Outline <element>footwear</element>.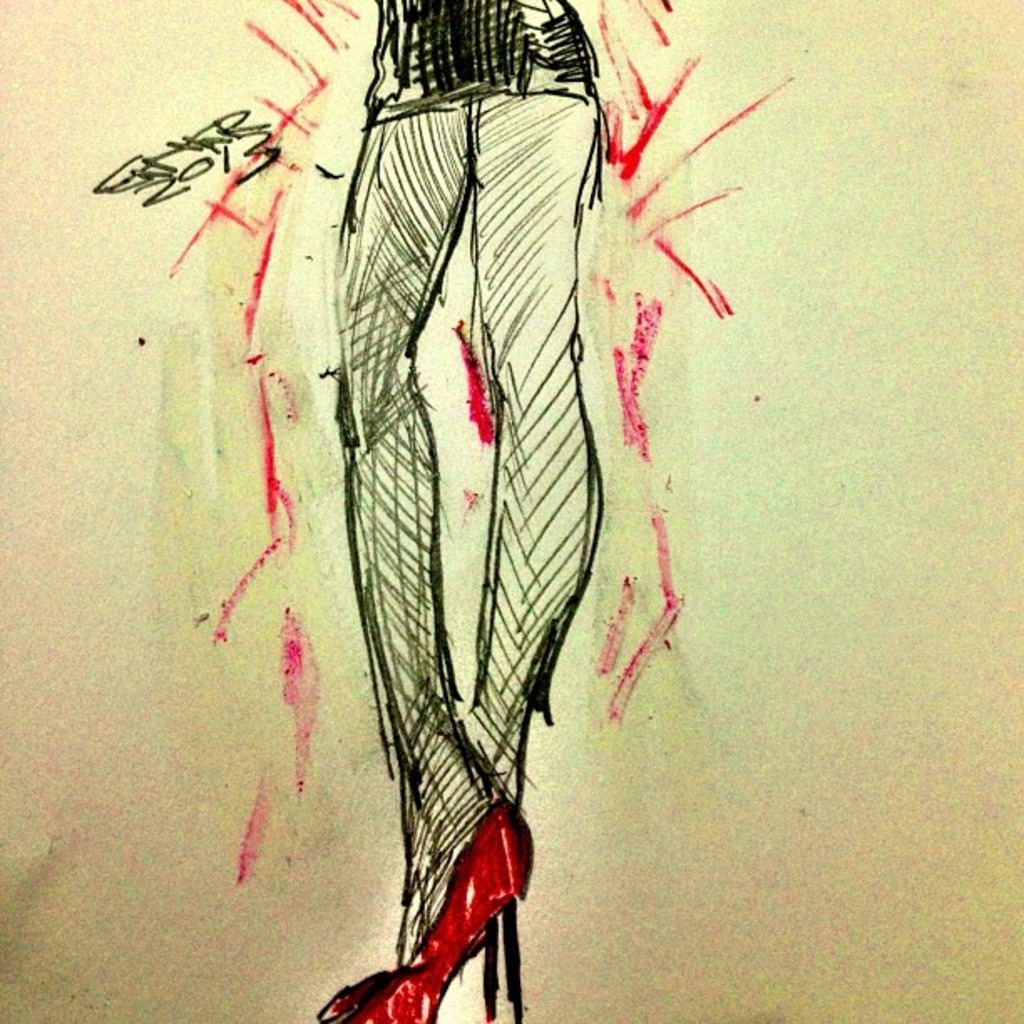
Outline: l=306, t=786, r=537, b=1022.
